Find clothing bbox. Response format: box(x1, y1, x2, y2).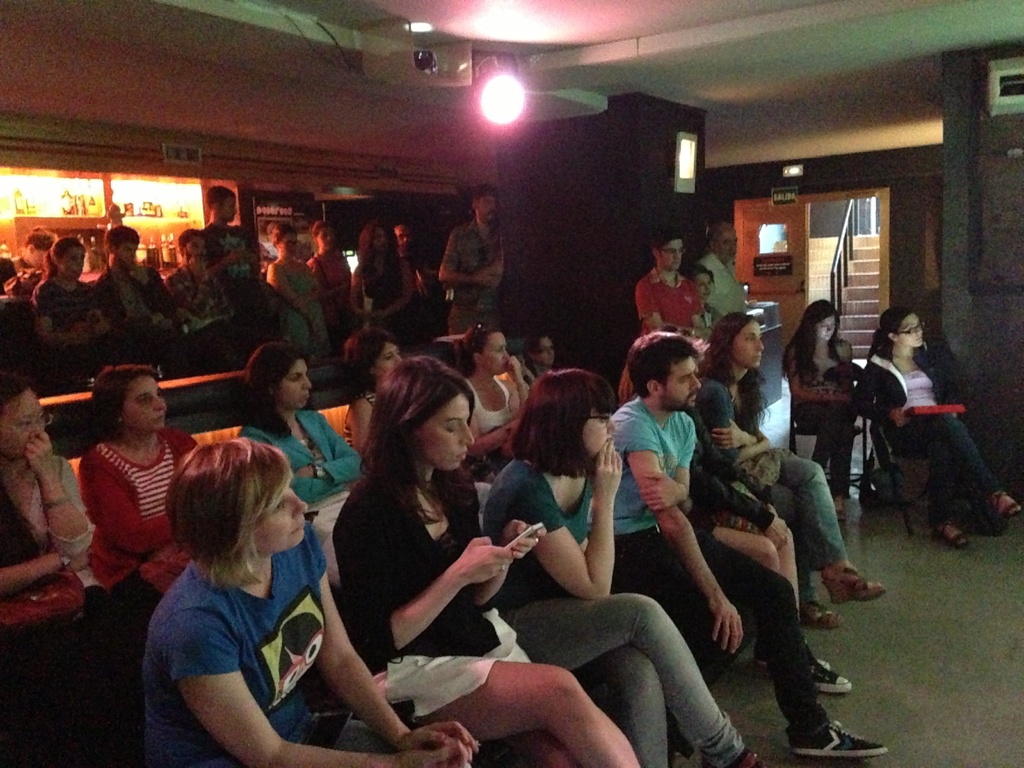
box(170, 266, 244, 358).
